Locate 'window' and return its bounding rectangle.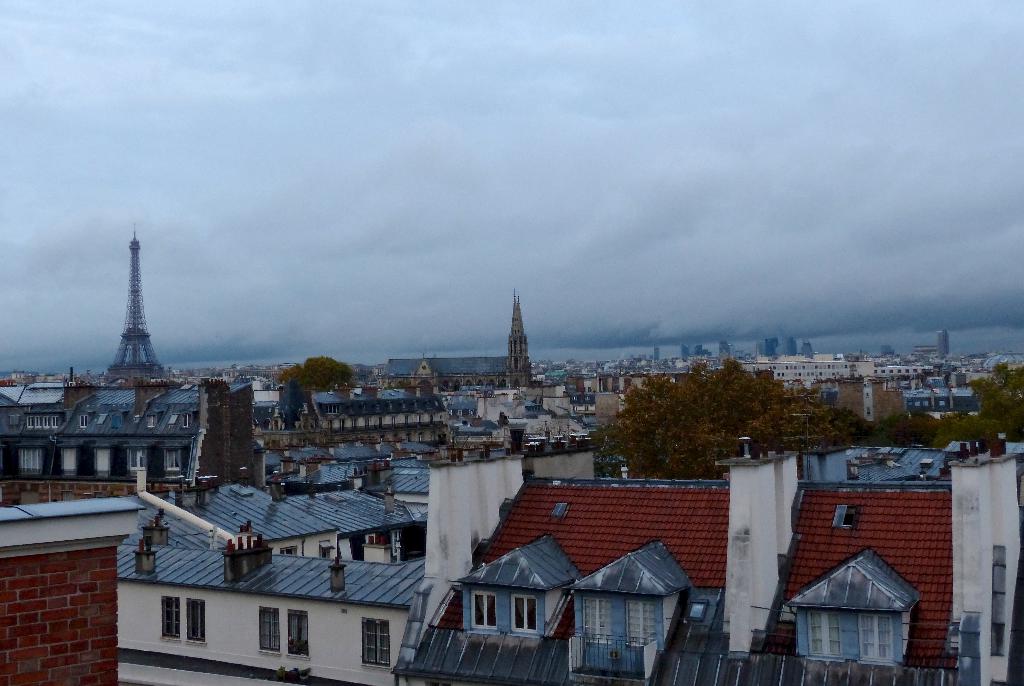
(left=584, top=597, right=615, bottom=644).
